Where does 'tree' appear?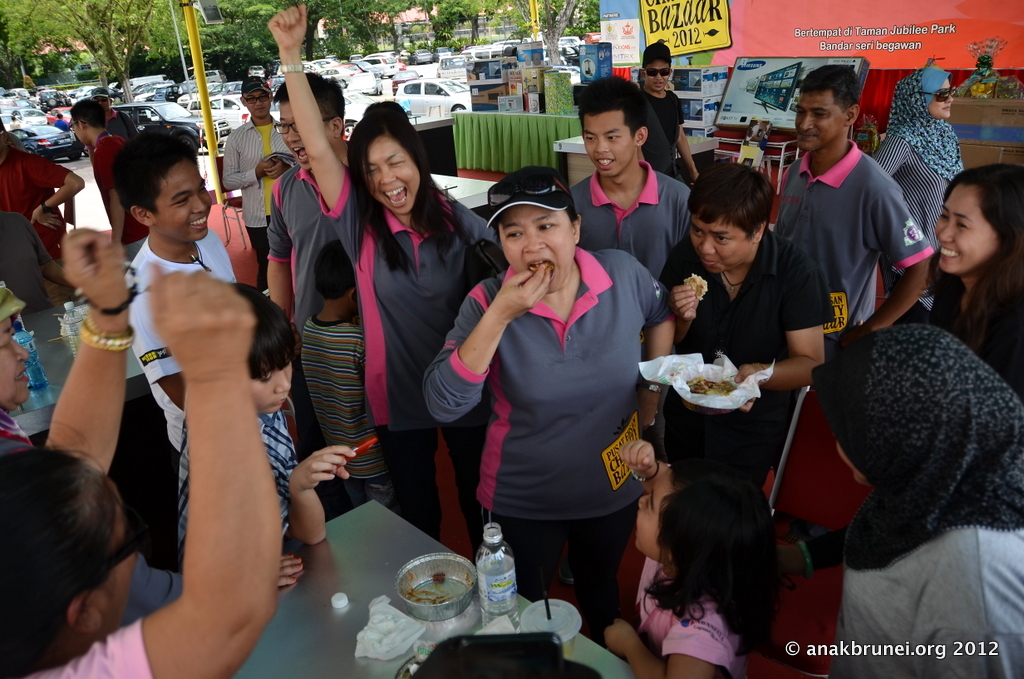
Appears at l=518, t=0, r=576, b=67.
